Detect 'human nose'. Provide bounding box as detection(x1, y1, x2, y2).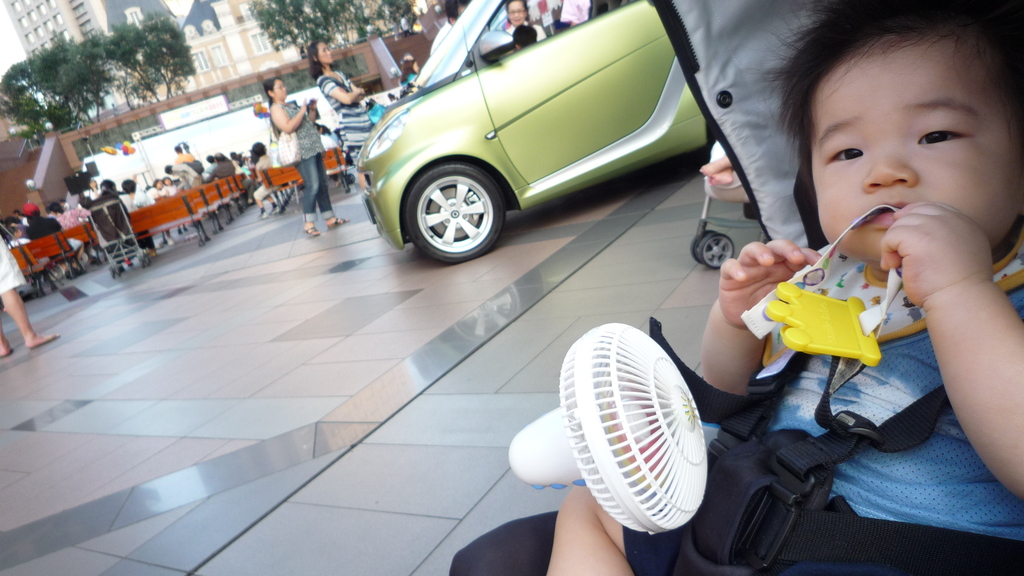
detection(862, 141, 922, 193).
